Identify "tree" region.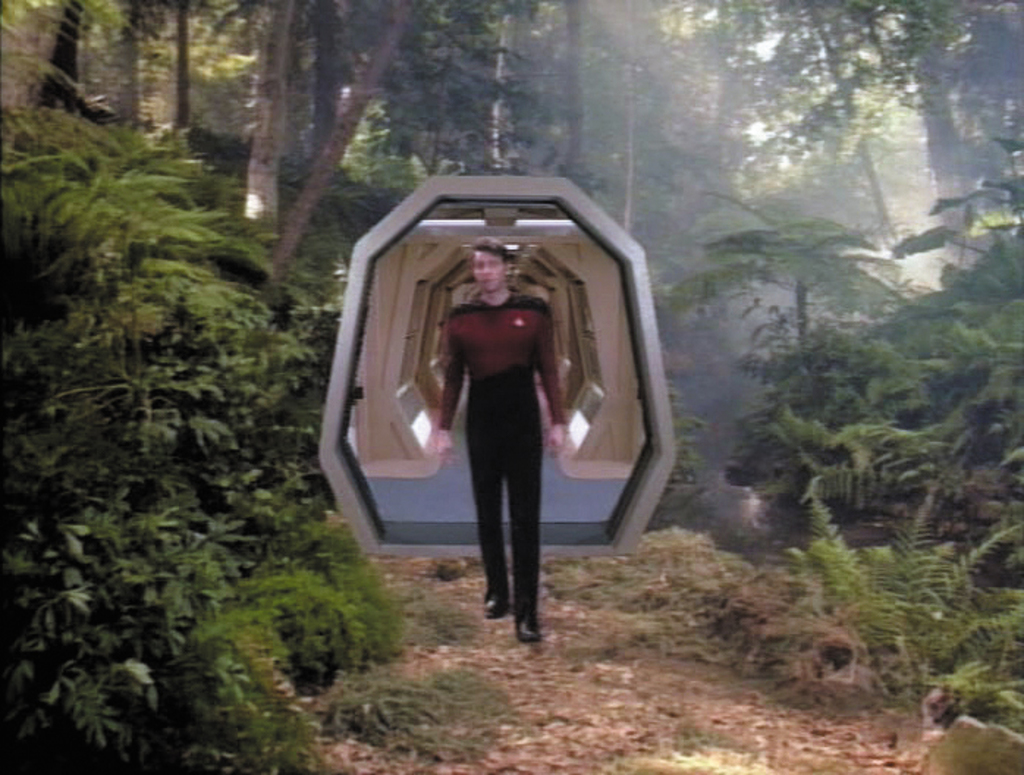
Region: <region>98, 0, 257, 138</region>.
